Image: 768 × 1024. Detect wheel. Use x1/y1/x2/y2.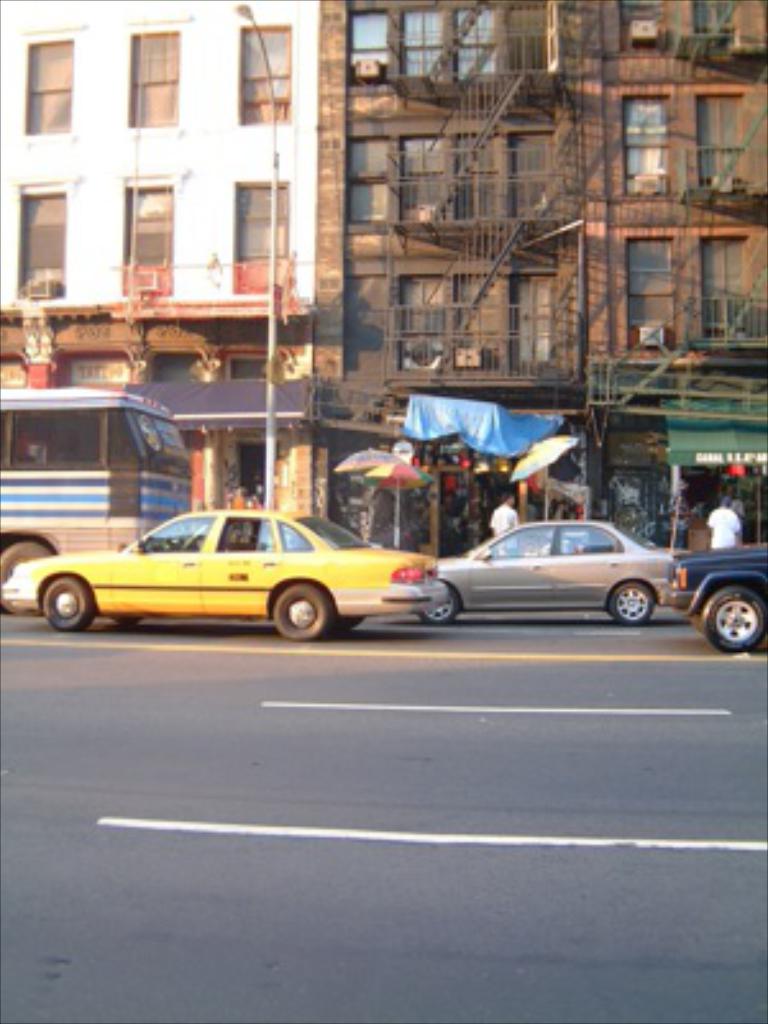
0/543/51/614.
